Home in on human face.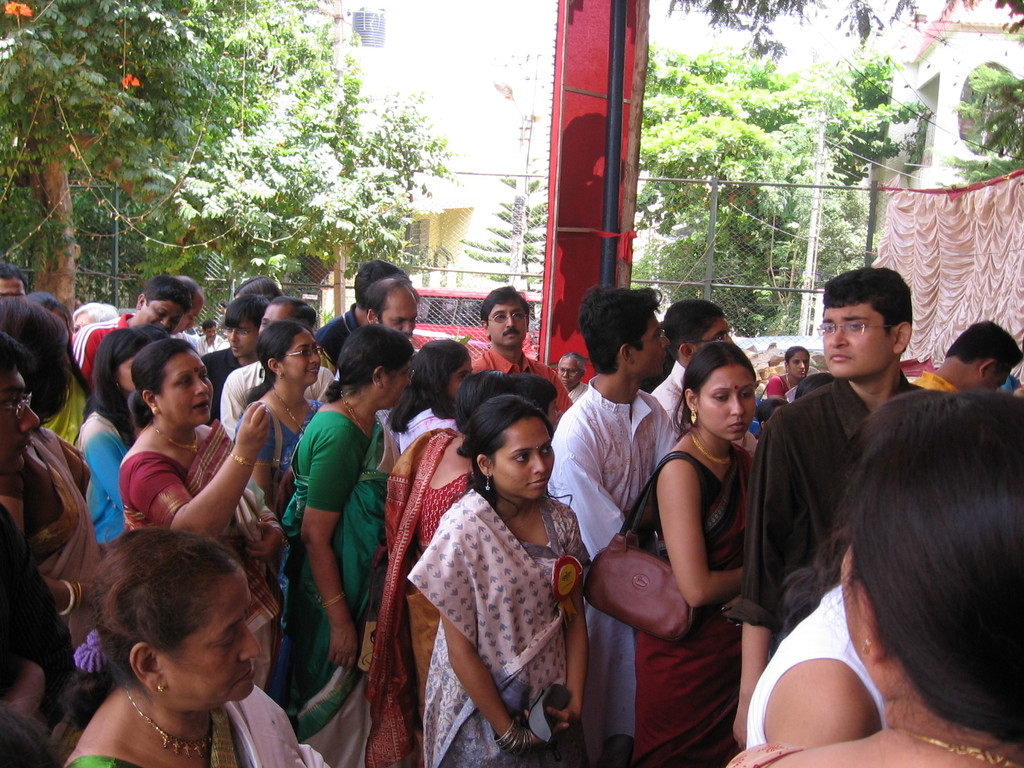
Homed in at bbox(222, 319, 262, 359).
